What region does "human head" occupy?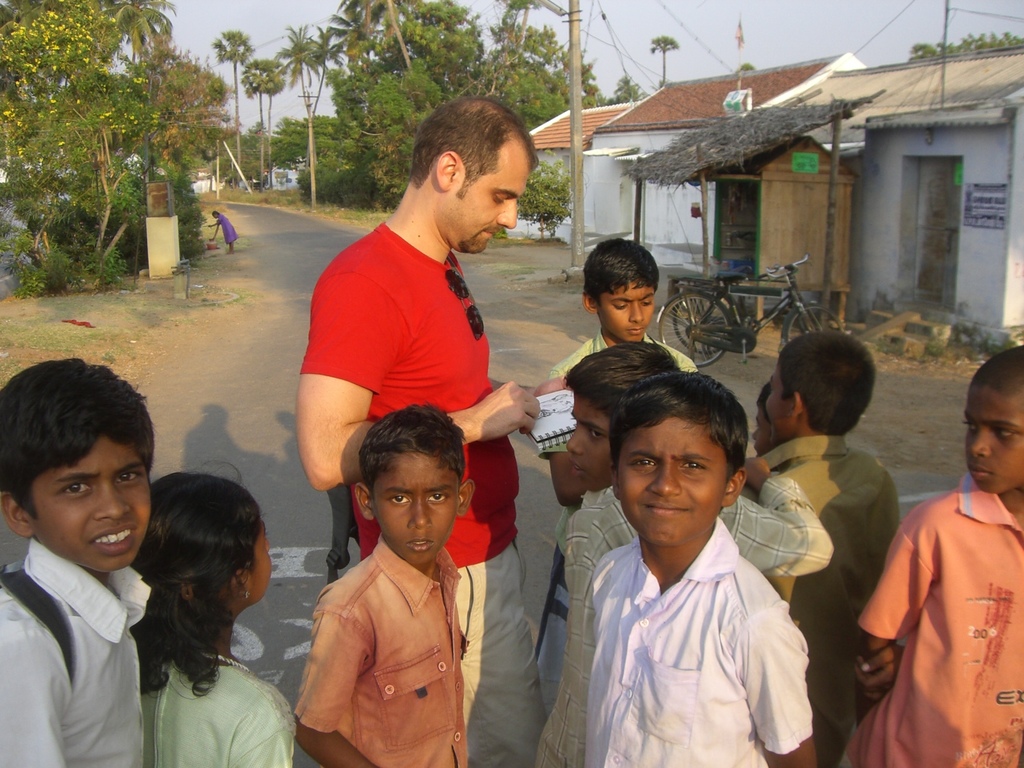
x1=967 y1=342 x2=1023 y2=498.
